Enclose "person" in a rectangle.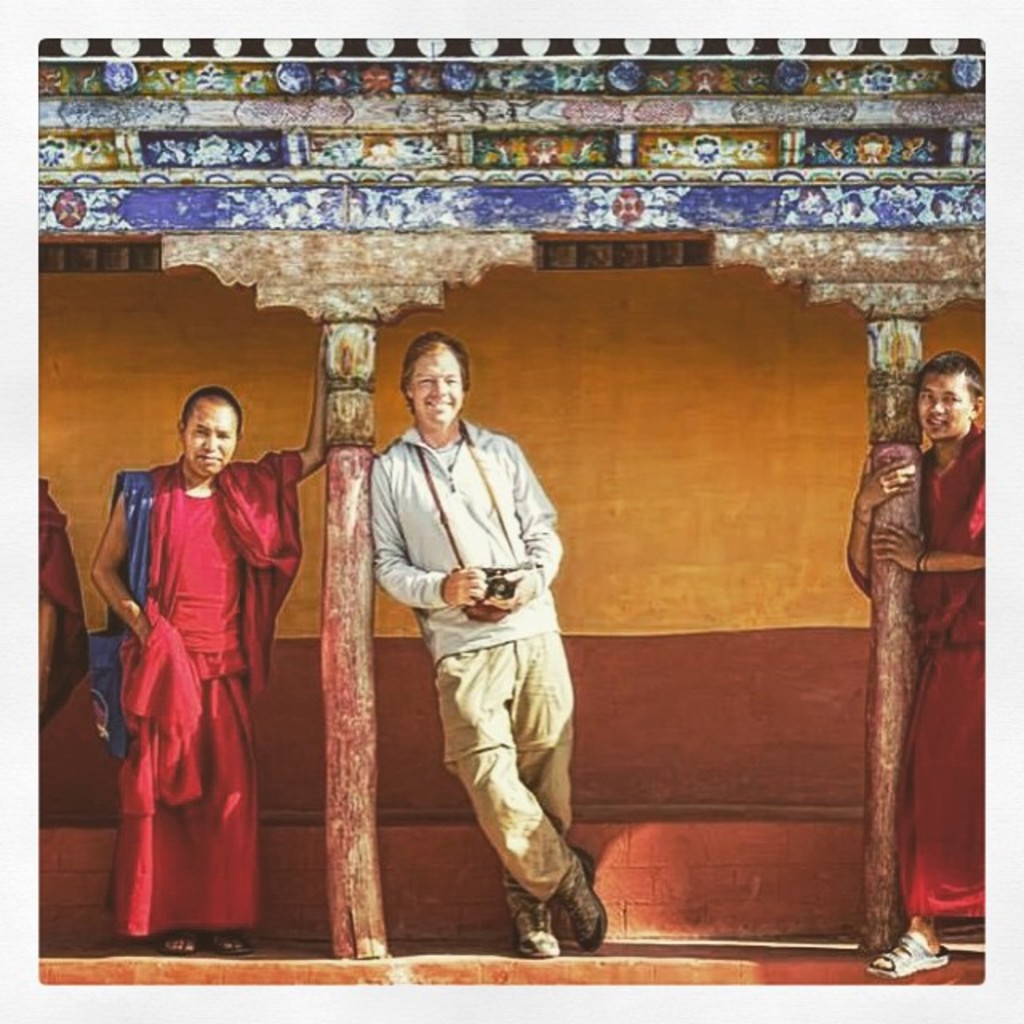
box(93, 326, 330, 957).
